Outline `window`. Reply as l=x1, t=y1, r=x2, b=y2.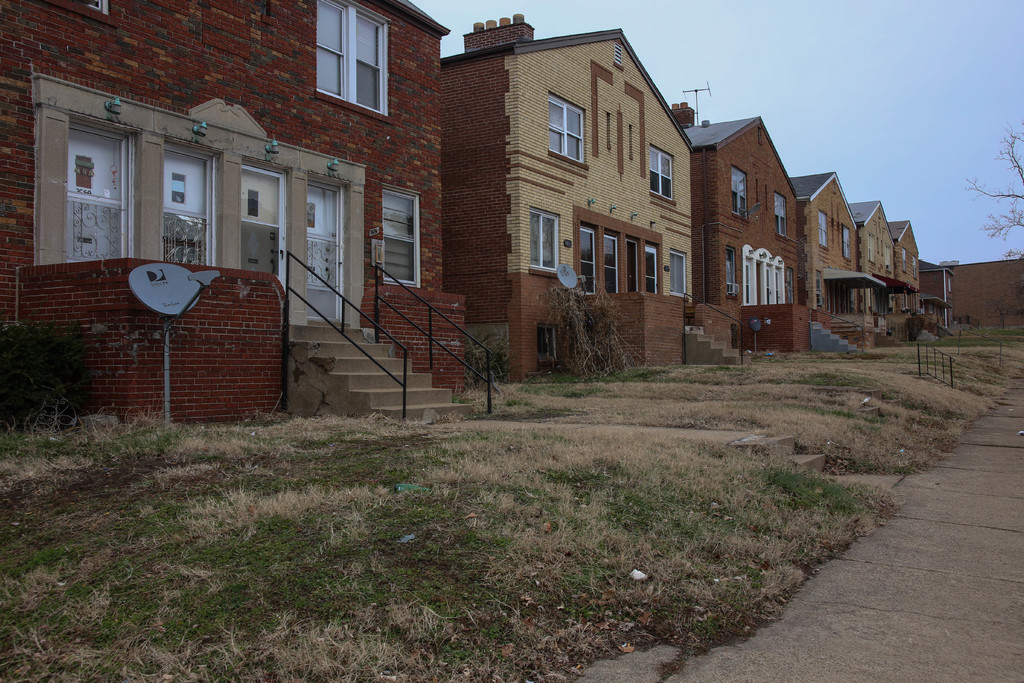
l=376, t=185, r=421, b=286.
